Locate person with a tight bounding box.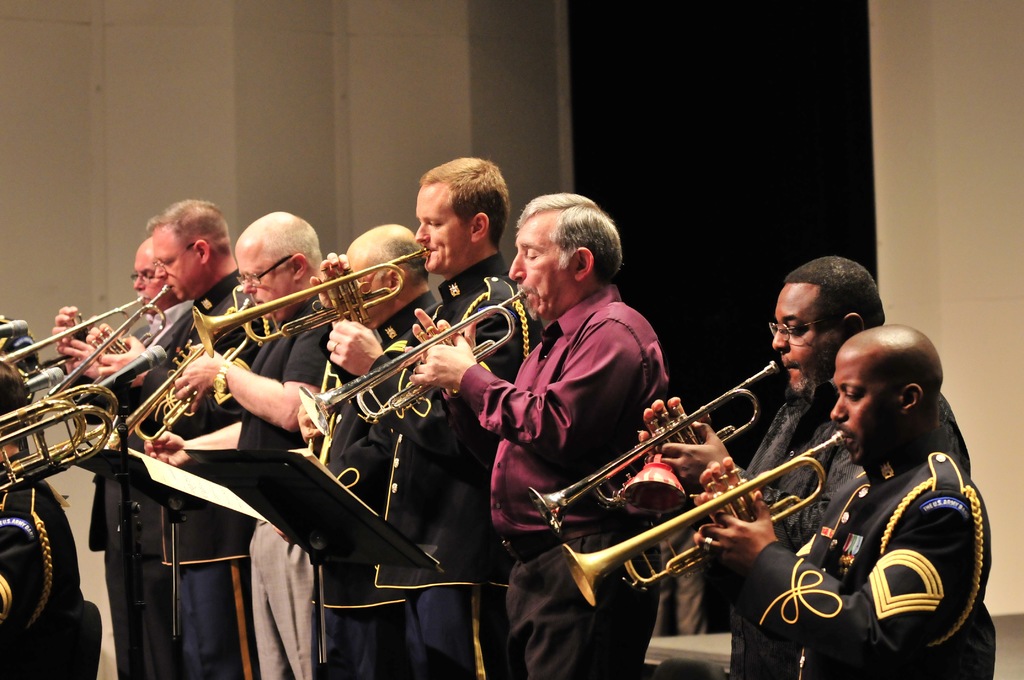
637,254,970,677.
